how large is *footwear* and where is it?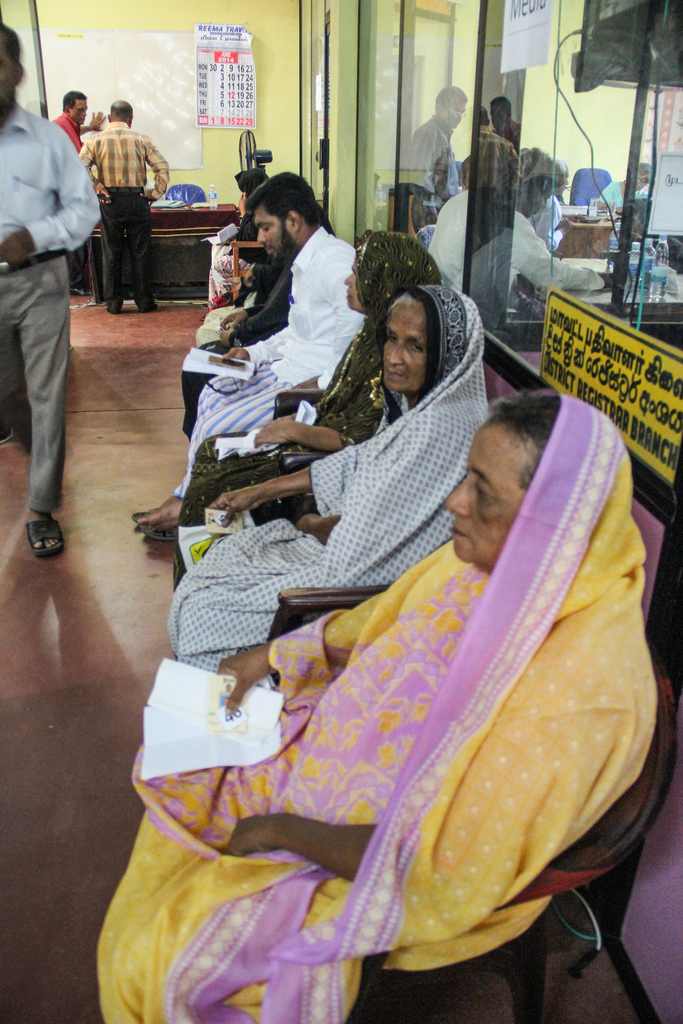
Bounding box: pyautogui.locateOnScreen(105, 305, 121, 316).
